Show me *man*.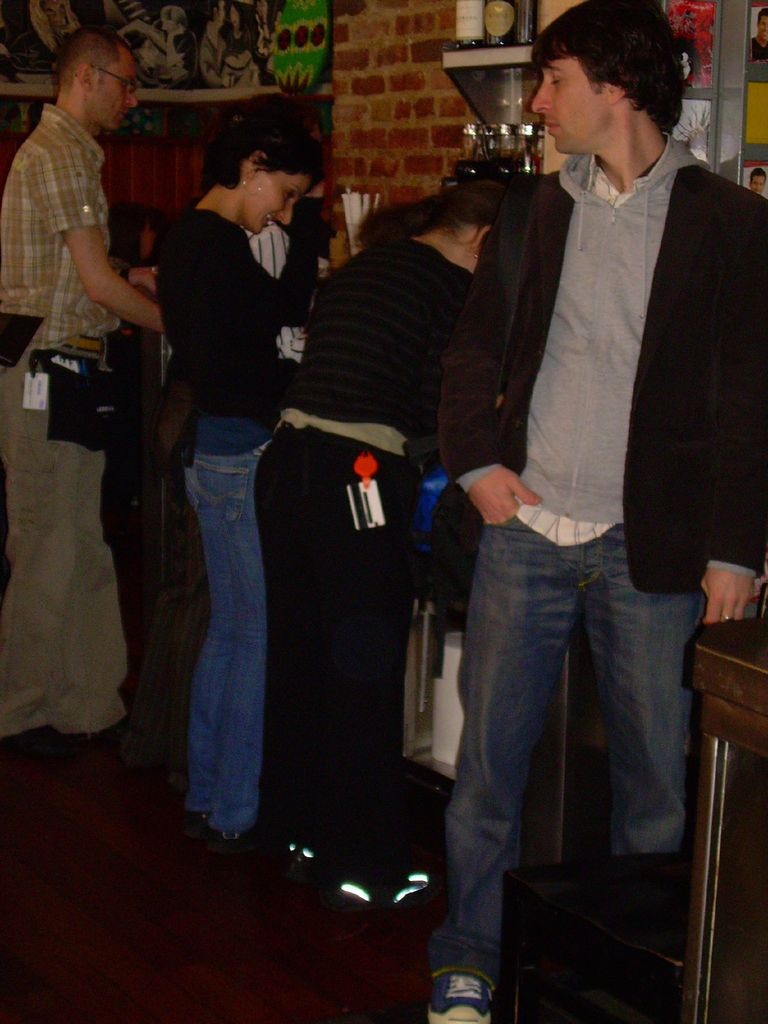
*man* is here: BBox(747, 5, 767, 61).
